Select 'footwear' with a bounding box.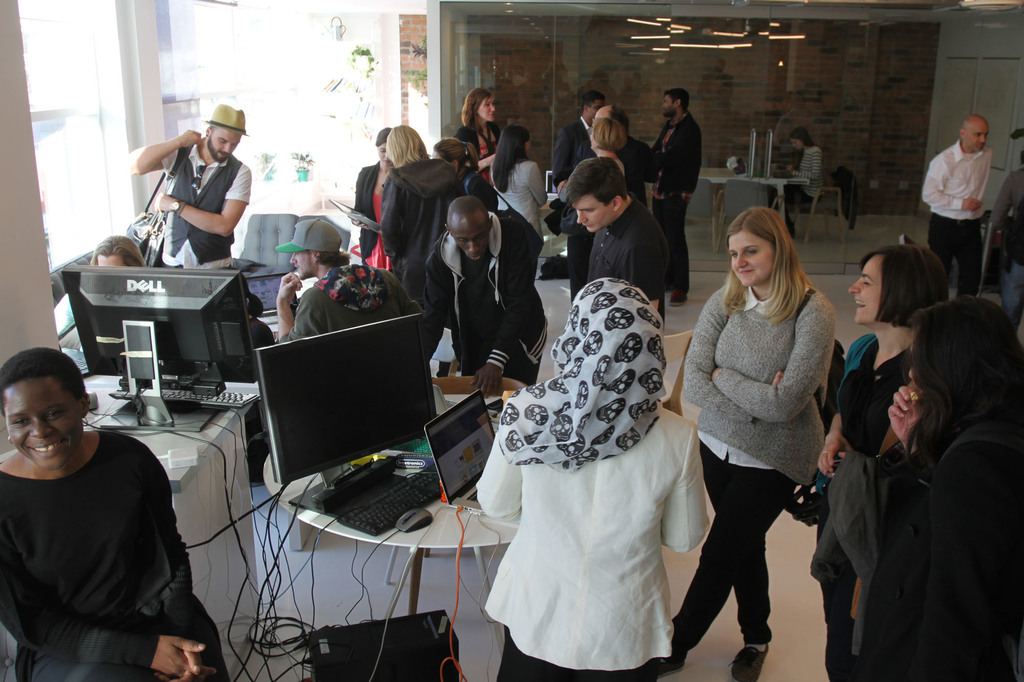
bbox(724, 644, 773, 681).
